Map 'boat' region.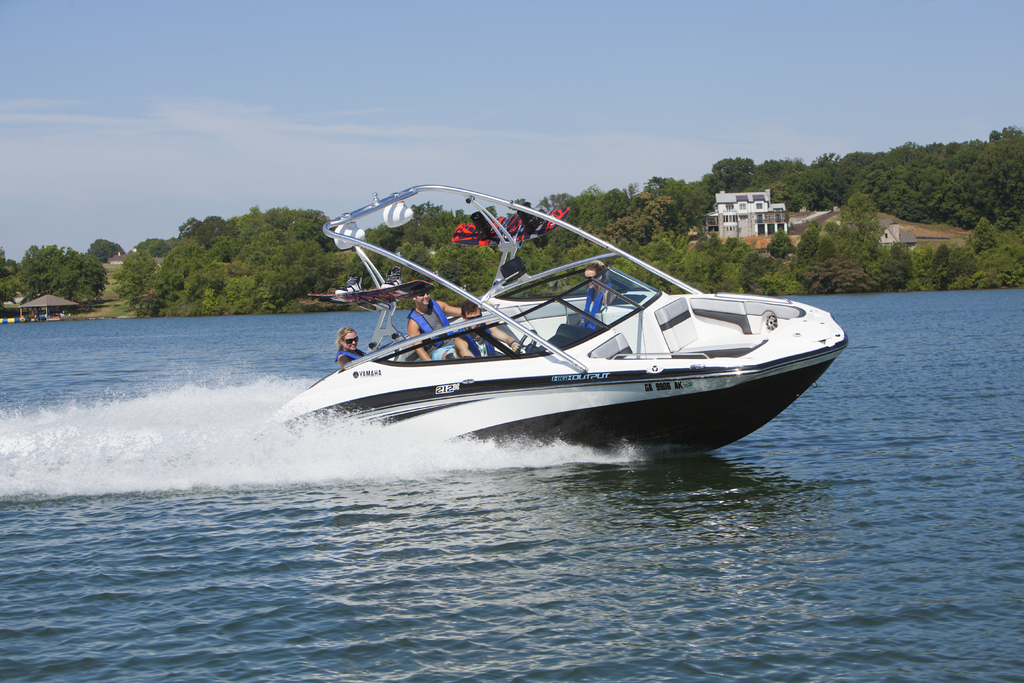
Mapped to rect(257, 183, 847, 459).
